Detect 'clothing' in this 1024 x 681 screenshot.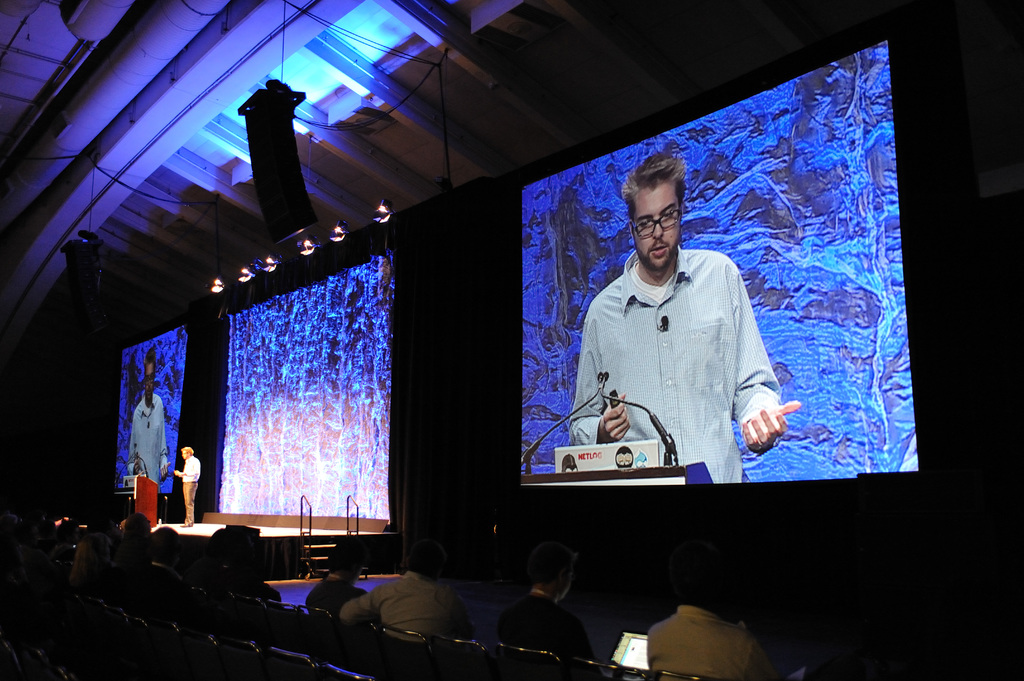
Detection: 645:604:749:680.
